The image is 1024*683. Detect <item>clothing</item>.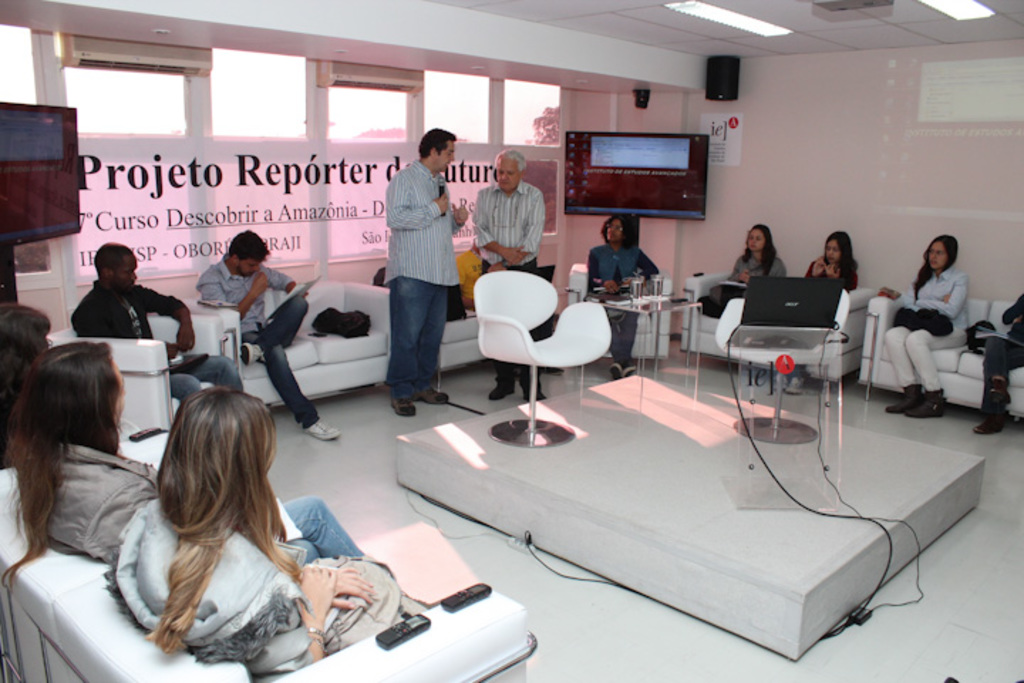
Detection: {"left": 466, "top": 169, "right": 538, "bottom": 400}.
